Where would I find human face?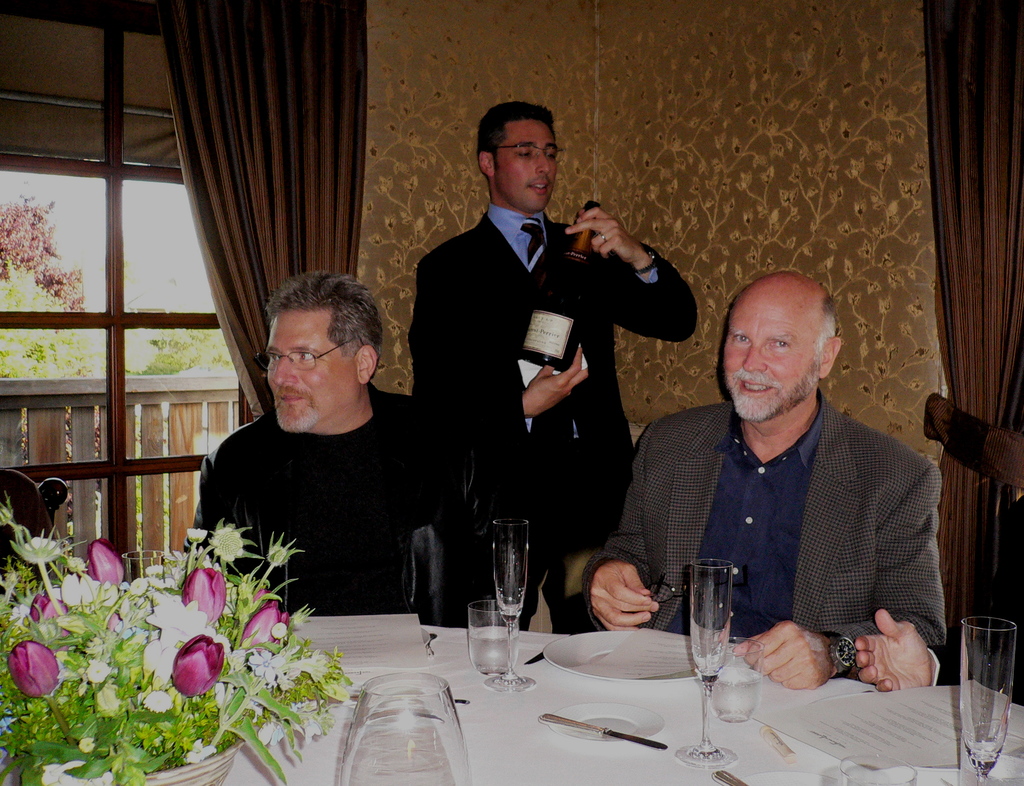
At locate(723, 300, 817, 423).
